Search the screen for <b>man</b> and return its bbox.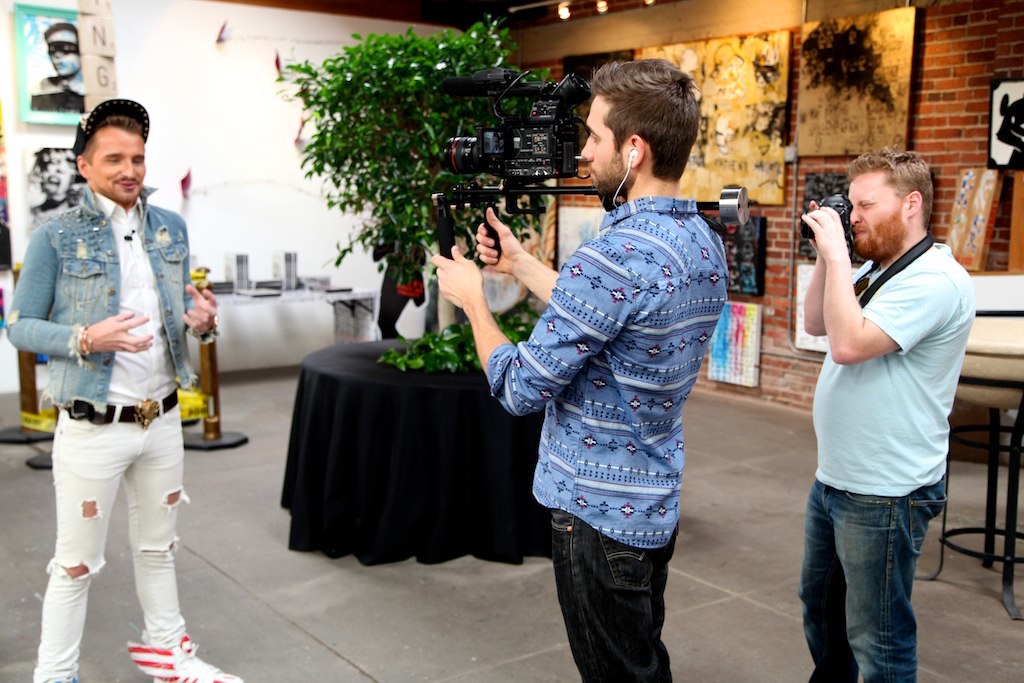
Found: rect(19, 71, 205, 681).
